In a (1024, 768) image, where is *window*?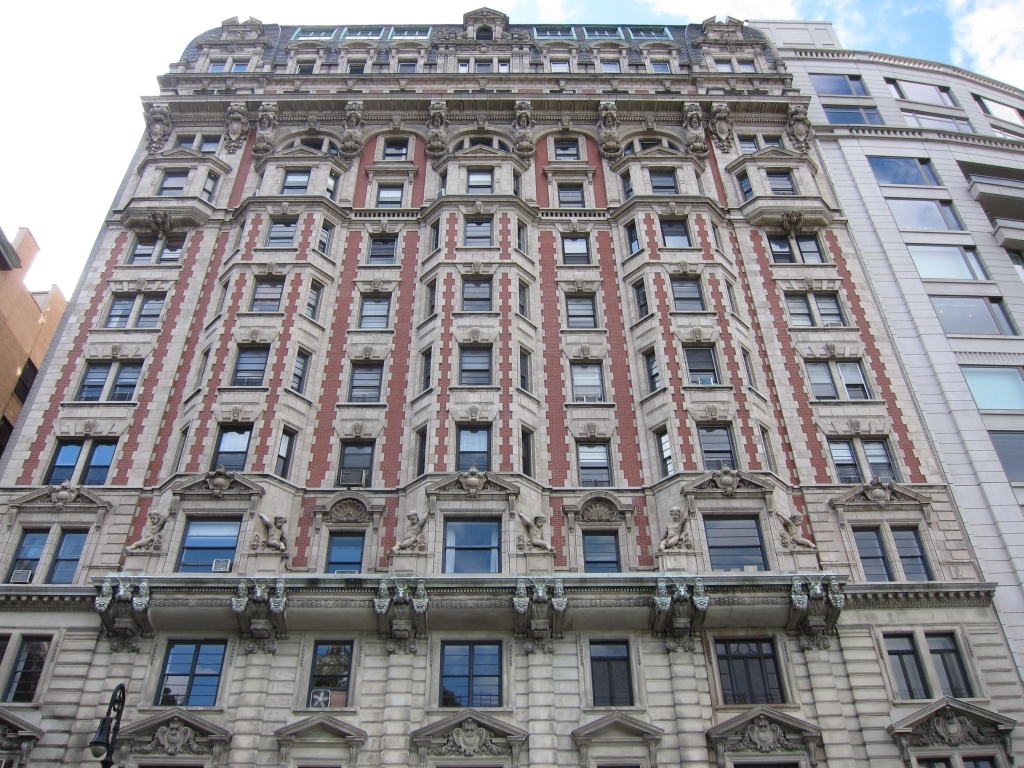
bbox(142, 290, 160, 325).
